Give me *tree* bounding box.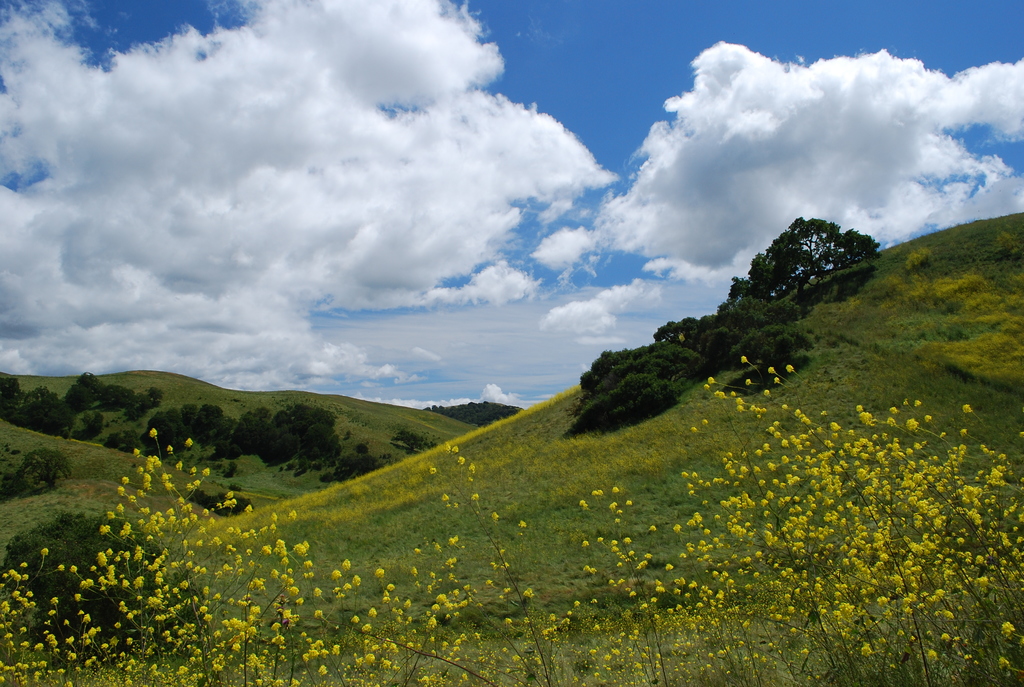
(733, 274, 751, 303).
